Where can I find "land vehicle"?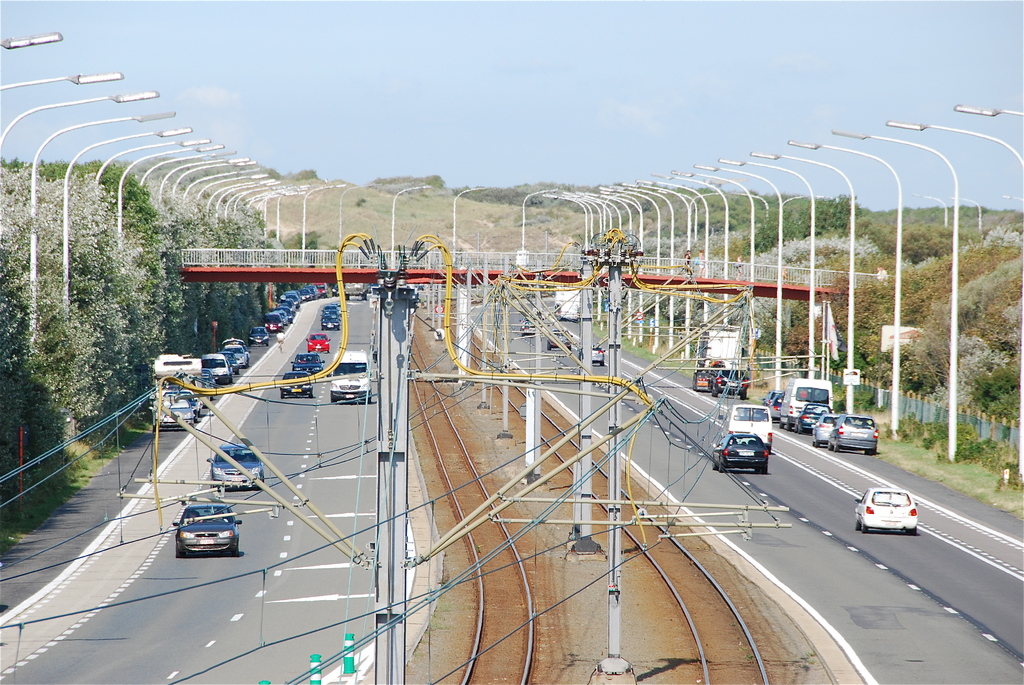
You can find it at <region>311, 281, 328, 297</region>.
